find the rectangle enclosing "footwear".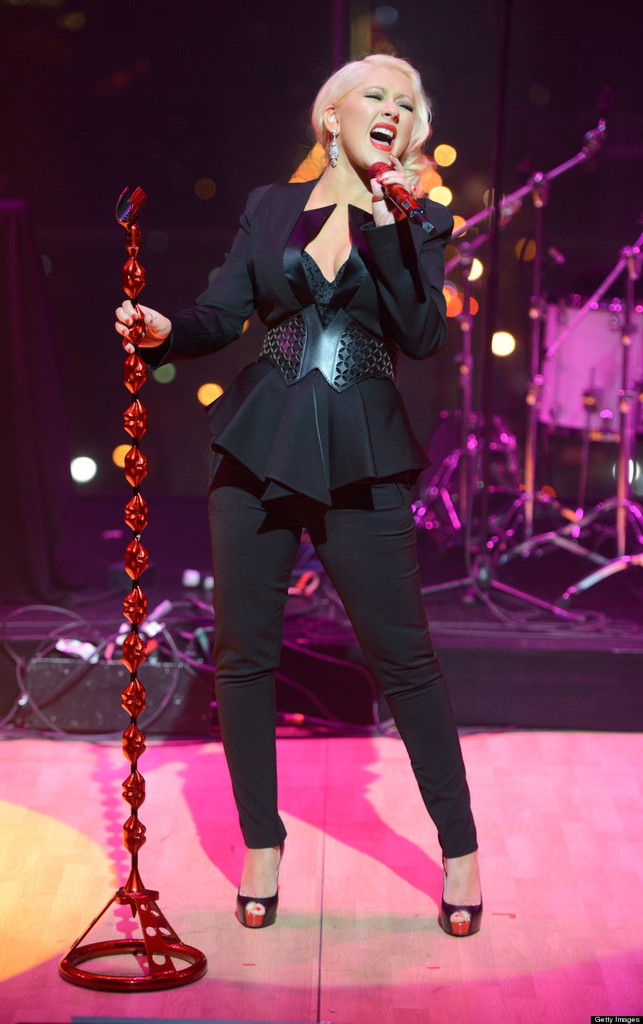
232:837:286:930.
